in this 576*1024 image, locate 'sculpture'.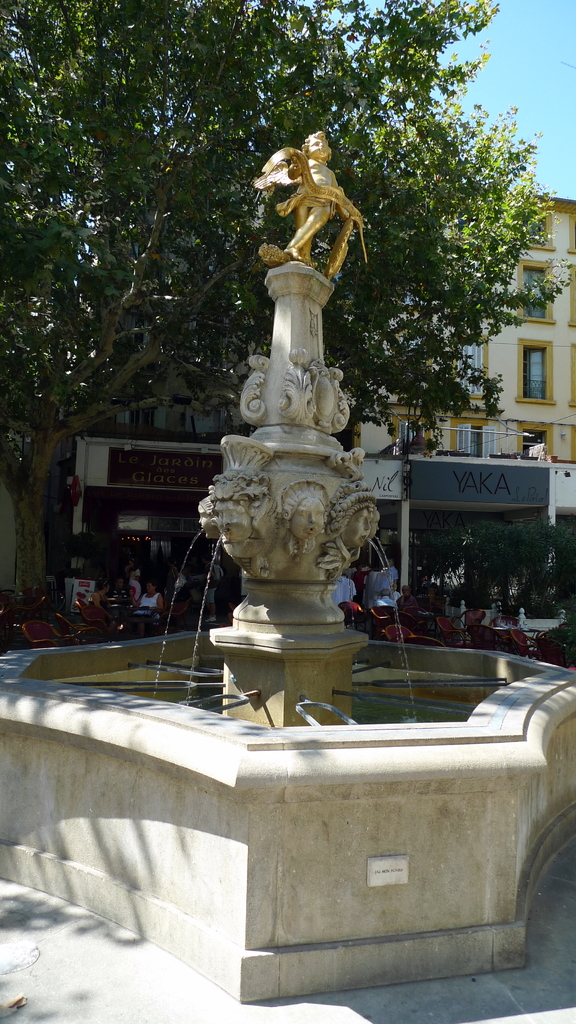
Bounding box: 189,266,387,625.
